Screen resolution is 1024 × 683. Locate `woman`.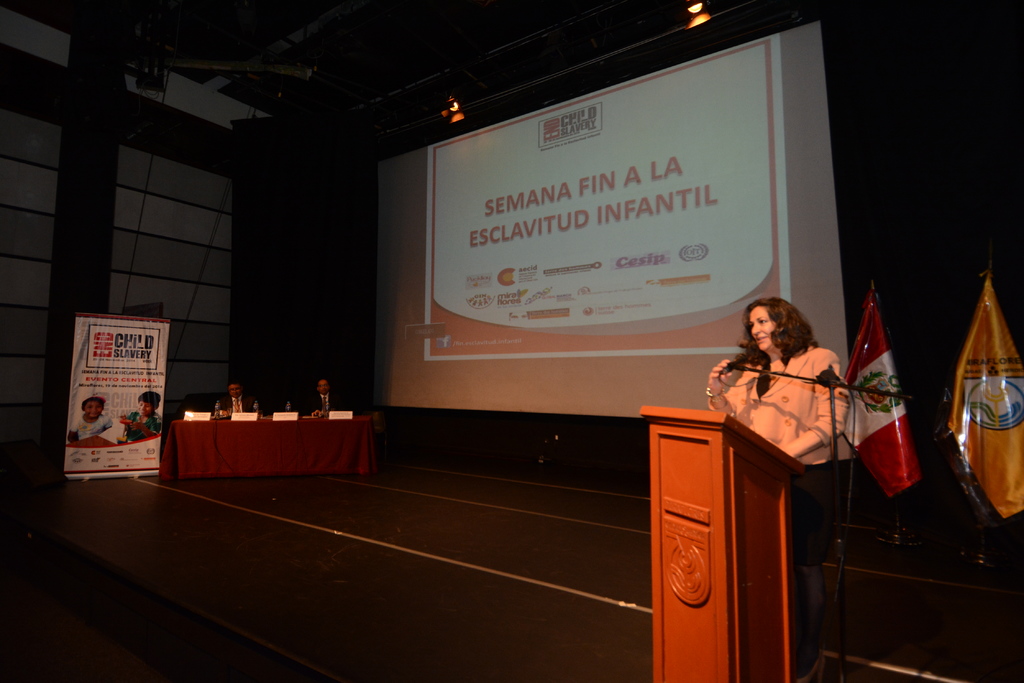
[708, 299, 865, 480].
